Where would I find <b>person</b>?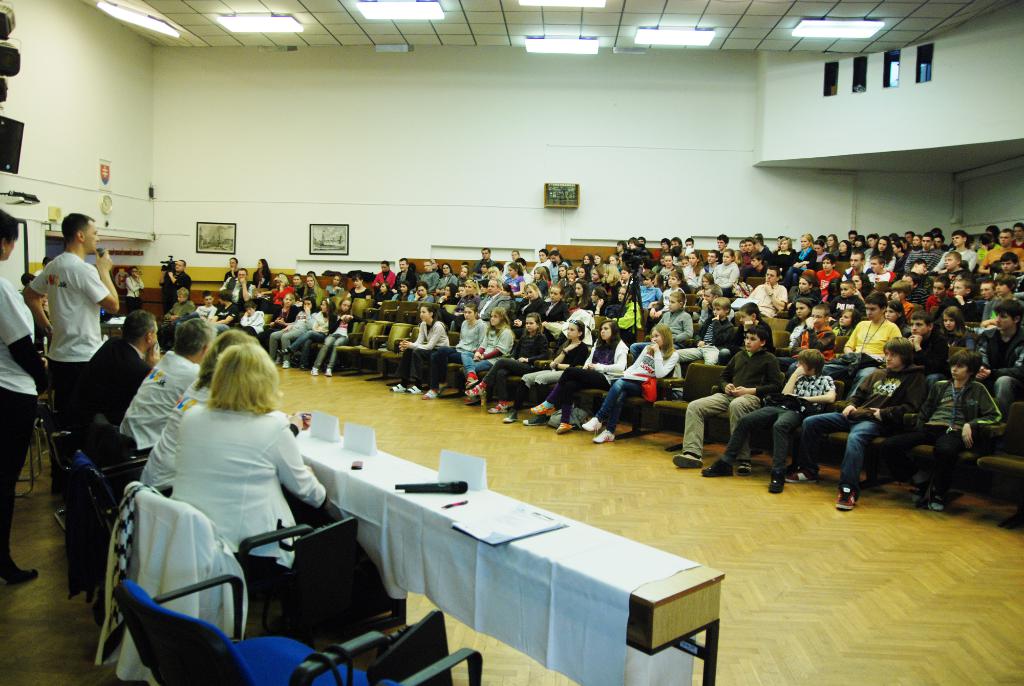
At Rect(686, 267, 725, 318).
